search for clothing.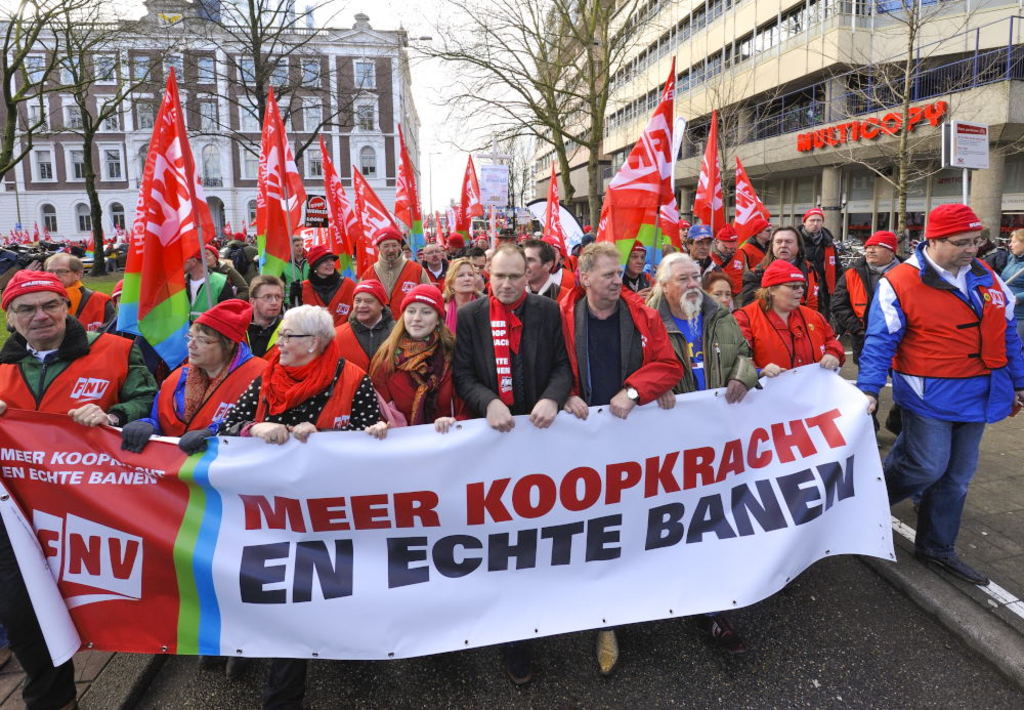
Found at region(228, 245, 262, 290).
